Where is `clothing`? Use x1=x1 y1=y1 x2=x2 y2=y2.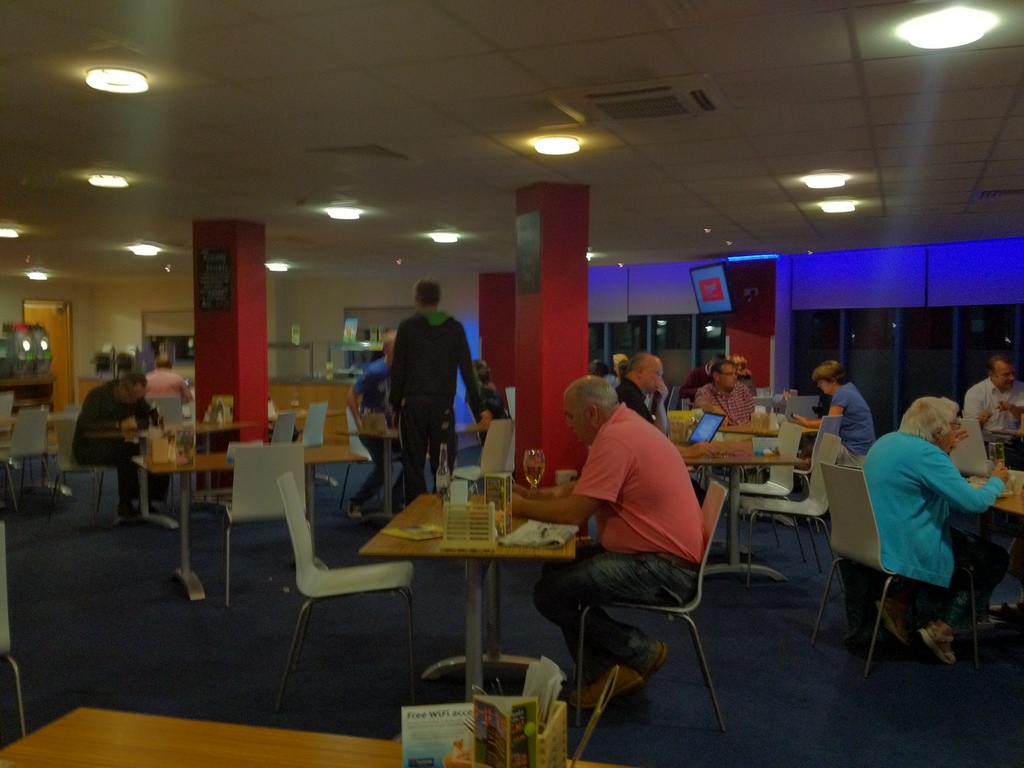
x1=387 y1=305 x2=476 y2=500.
